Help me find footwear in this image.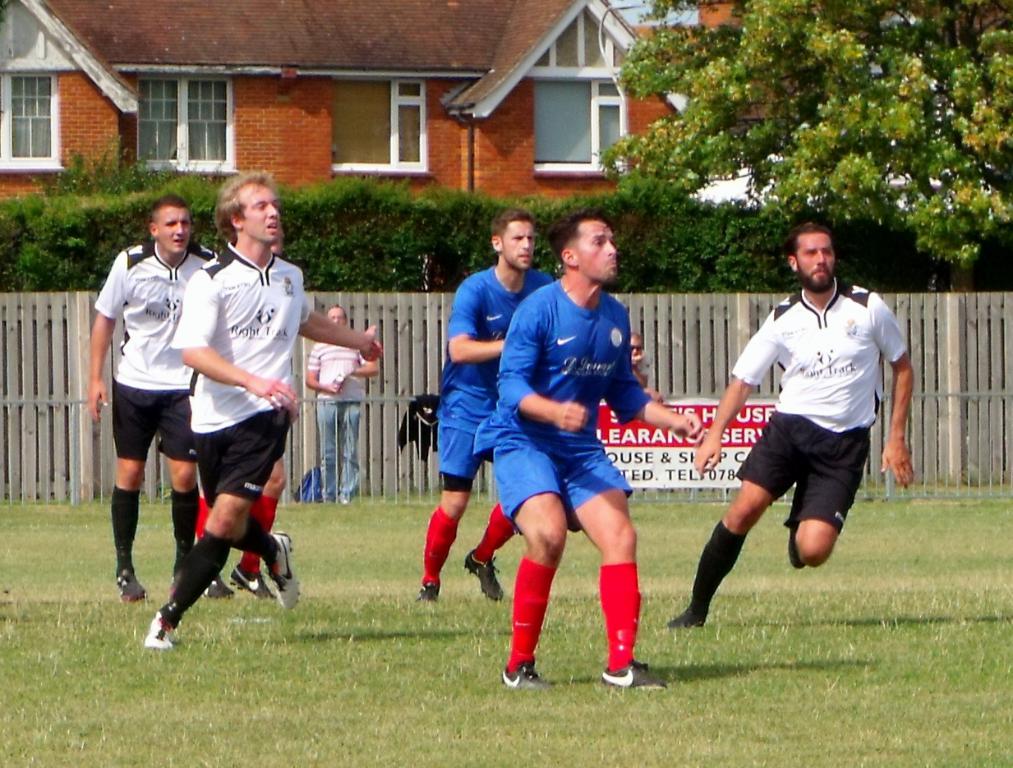
Found it: box=[139, 612, 175, 648].
